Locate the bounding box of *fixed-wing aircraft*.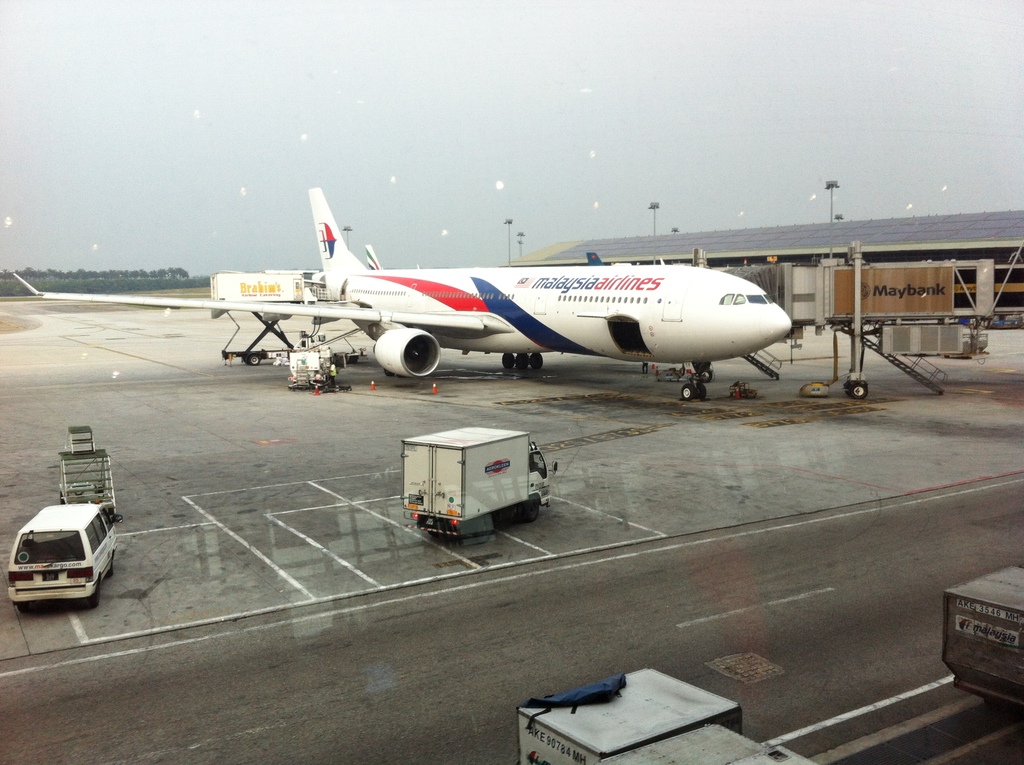
Bounding box: rect(16, 189, 790, 405).
